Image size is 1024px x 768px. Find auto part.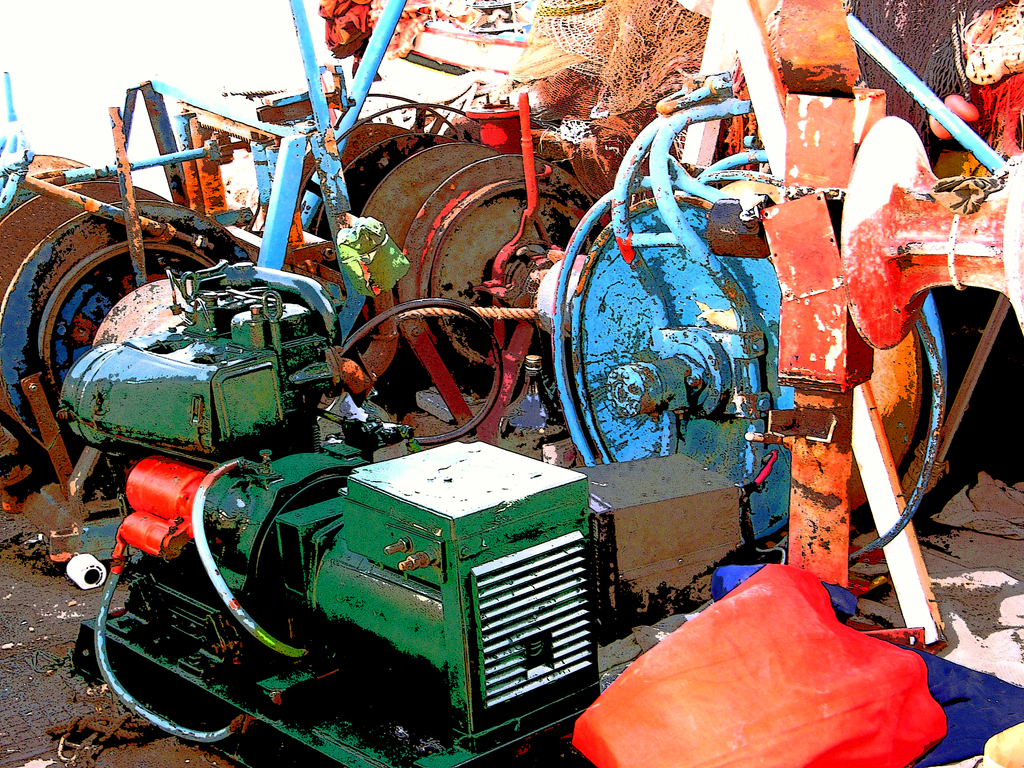
0 172 232 513.
